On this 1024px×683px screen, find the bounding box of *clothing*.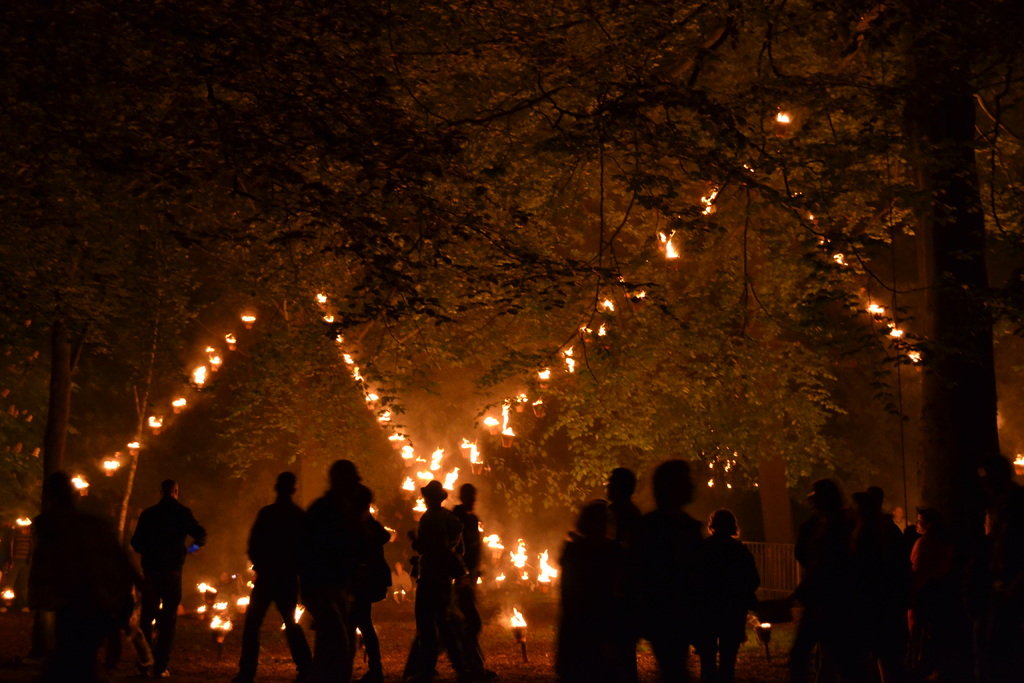
Bounding box: box=[129, 490, 212, 664].
